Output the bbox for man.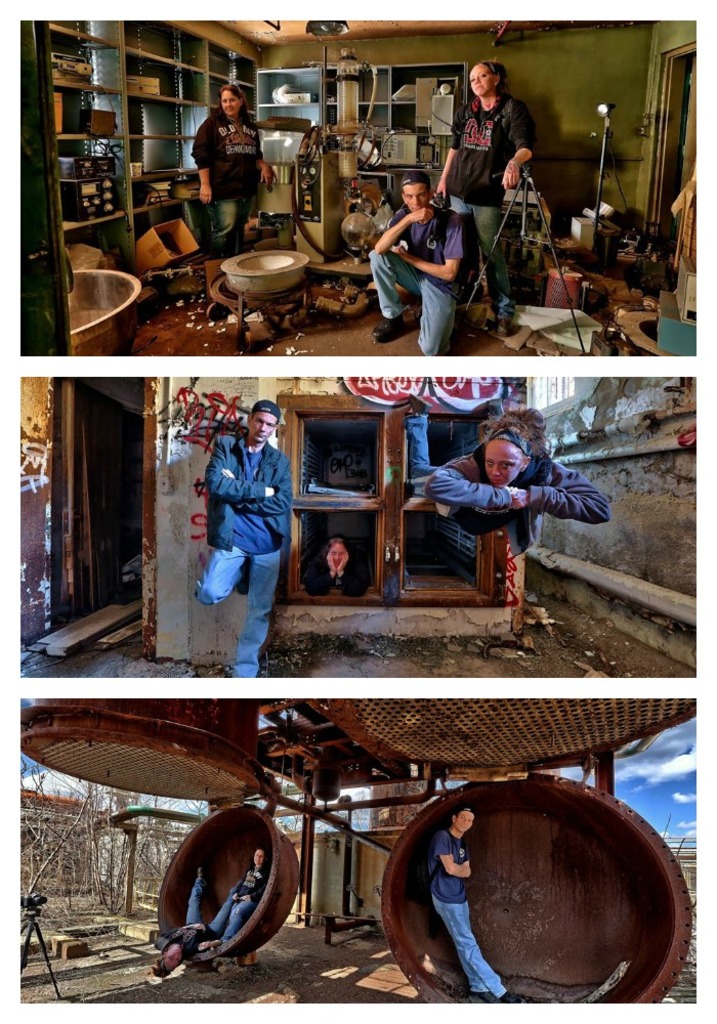
(x1=371, y1=166, x2=460, y2=352).
